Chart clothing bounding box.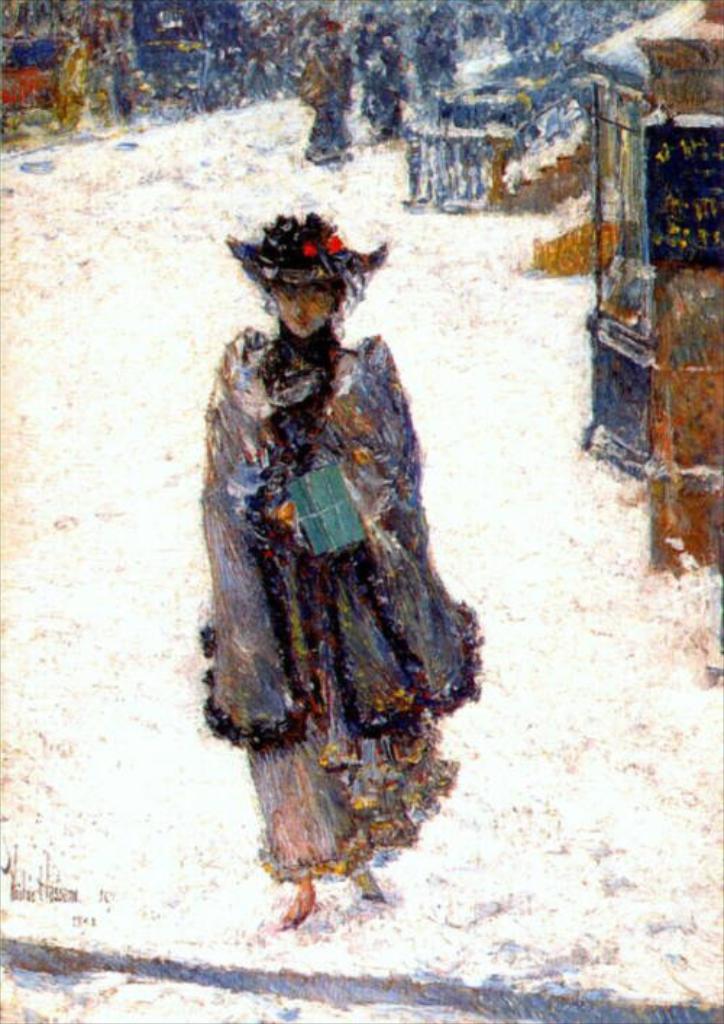
Charted: l=182, t=213, r=469, b=878.
